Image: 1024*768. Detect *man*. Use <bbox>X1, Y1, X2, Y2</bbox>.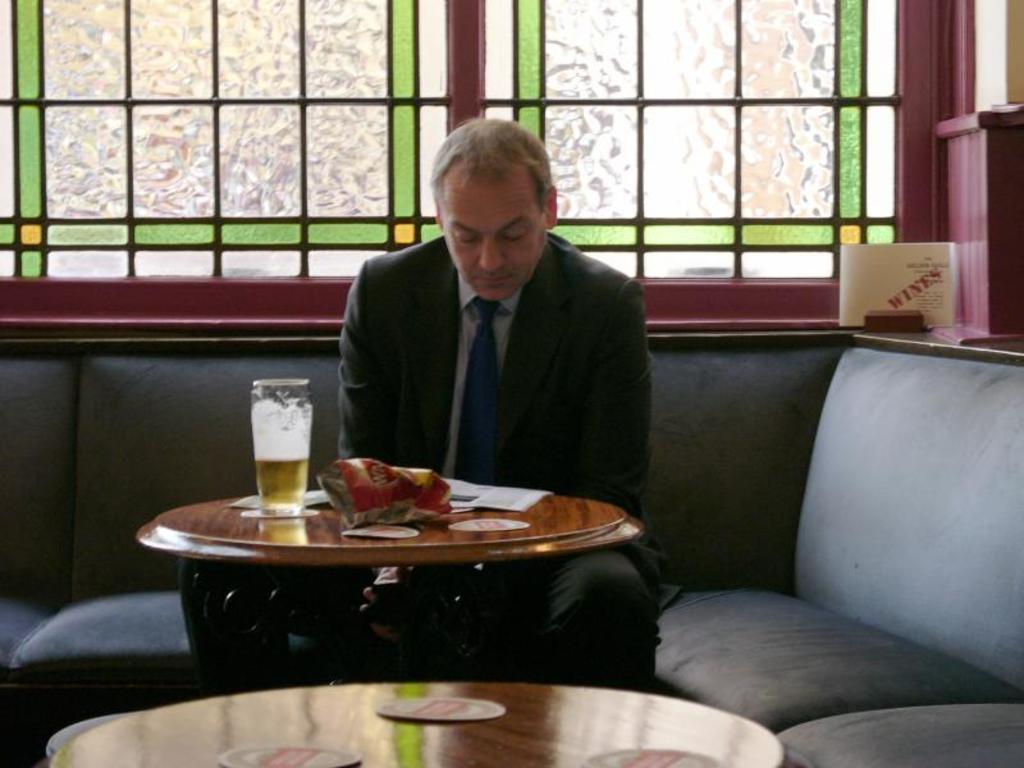
<bbox>273, 142, 686, 659</bbox>.
